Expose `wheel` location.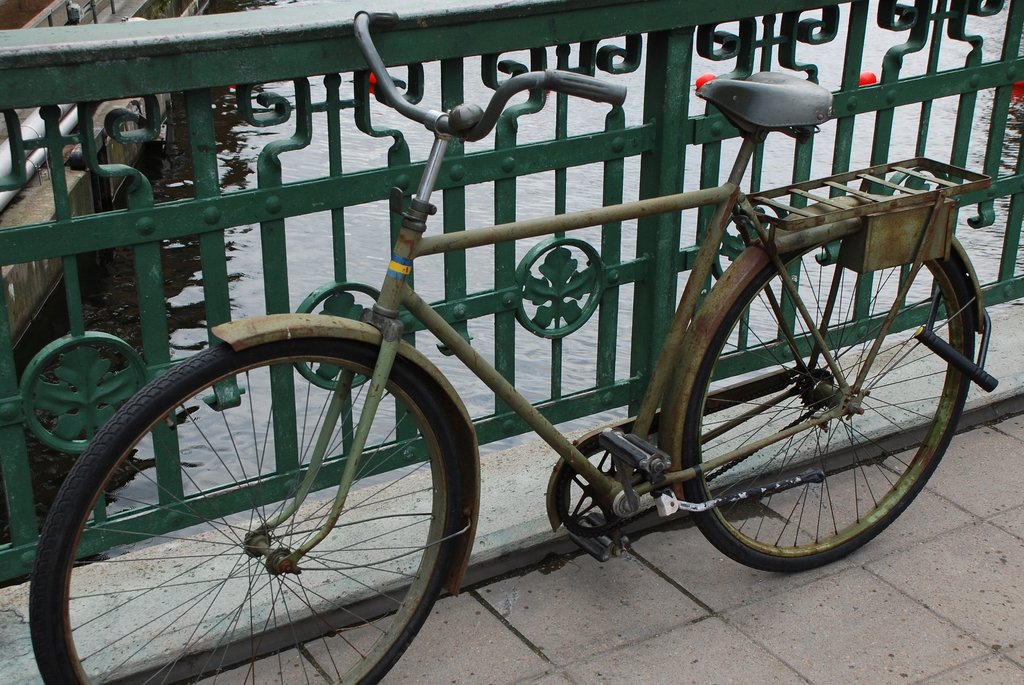
Exposed at region(24, 332, 475, 684).
